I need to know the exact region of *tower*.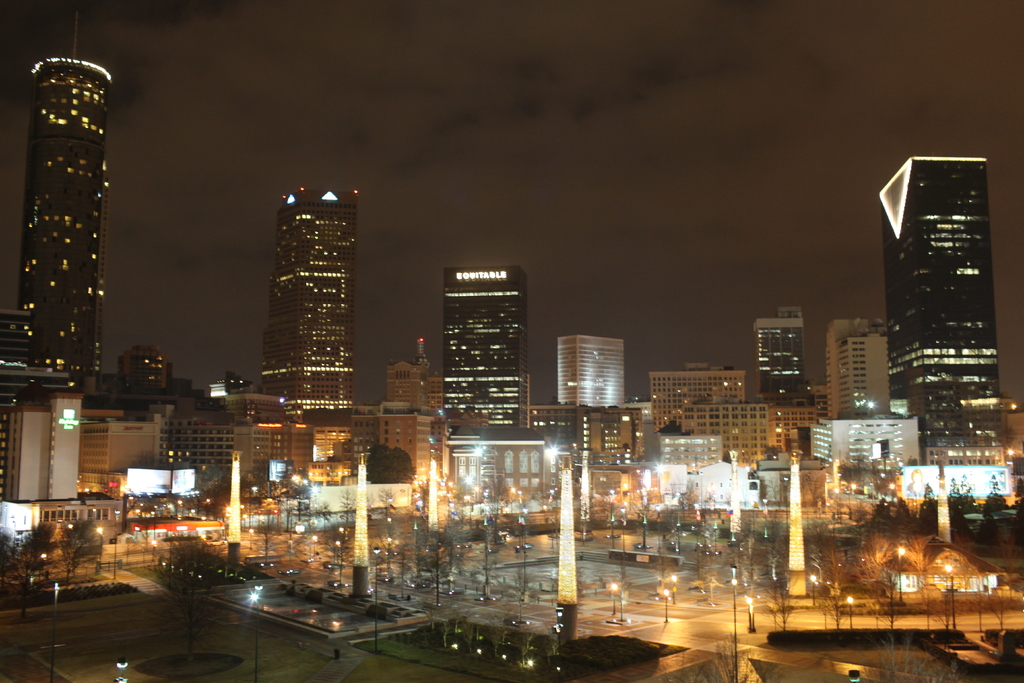
Region: rect(412, 338, 429, 366).
